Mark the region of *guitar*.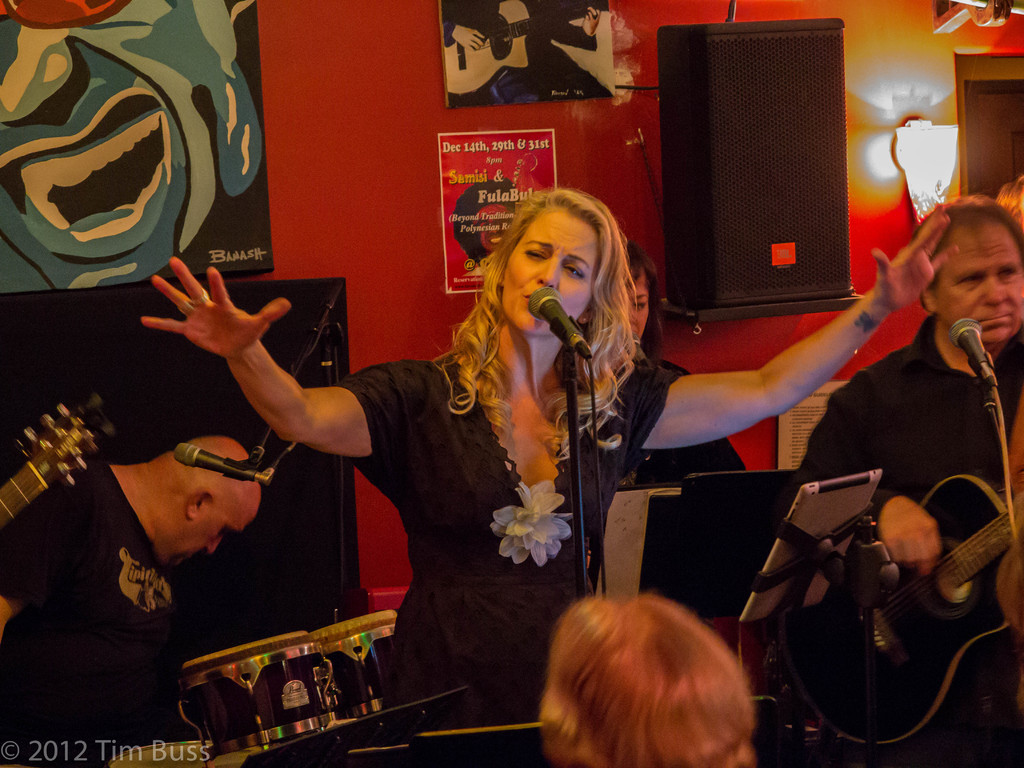
Region: left=0, top=392, right=113, bottom=643.
